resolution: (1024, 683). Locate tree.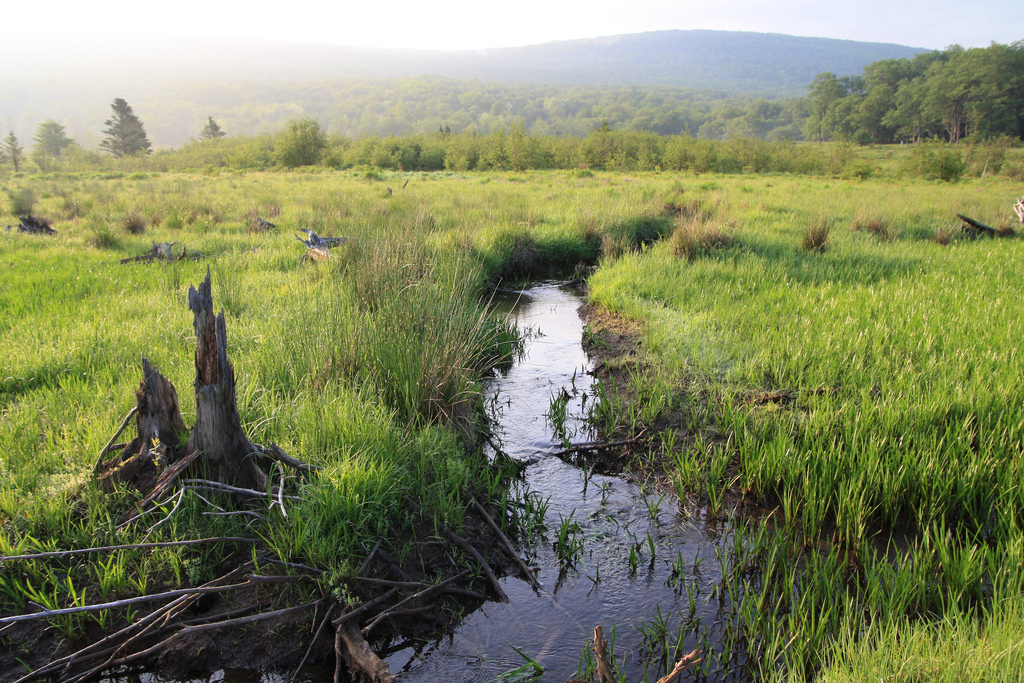
193:117:226:144.
